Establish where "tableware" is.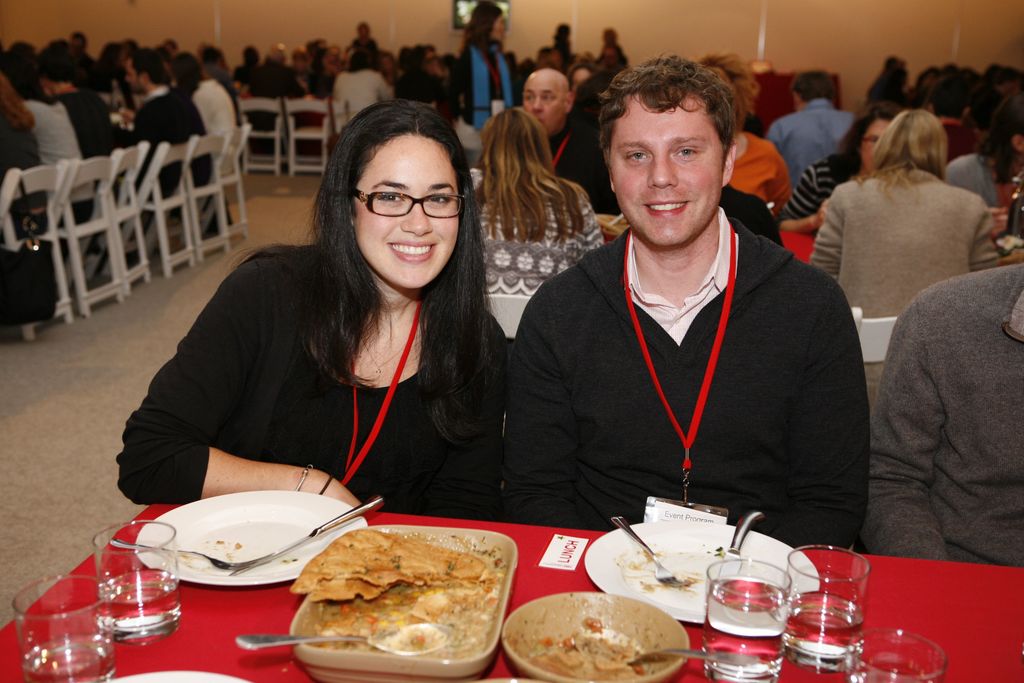
Established at bbox=(499, 593, 692, 682).
